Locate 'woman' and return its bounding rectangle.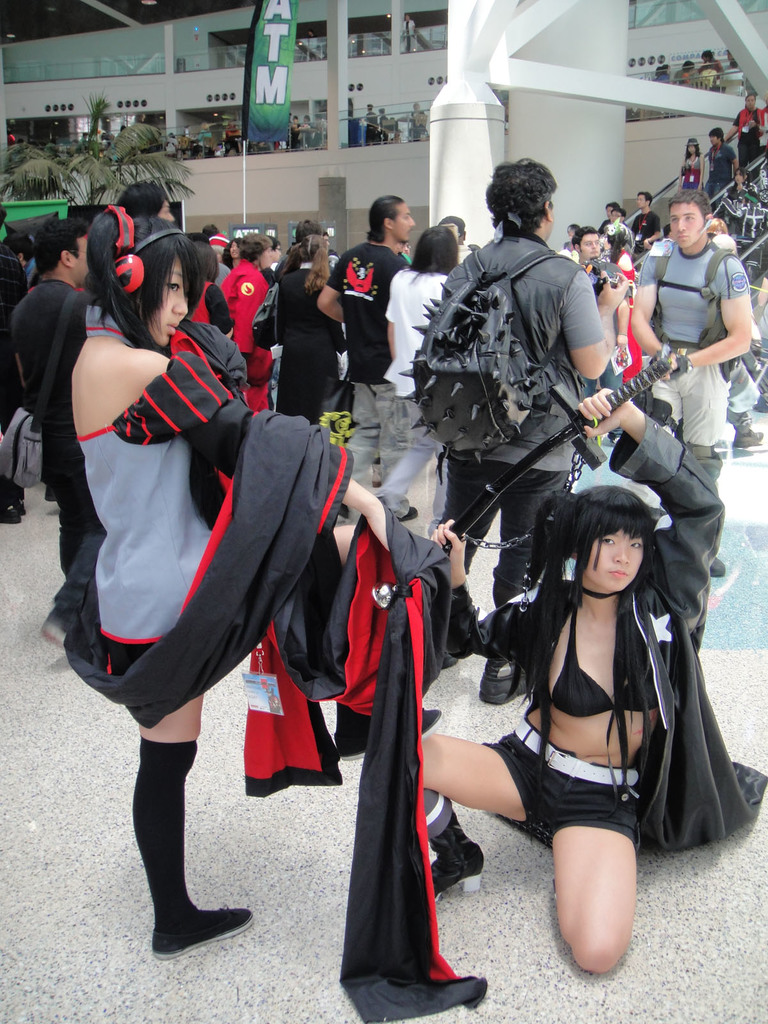
box(442, 381, 742, 966).
